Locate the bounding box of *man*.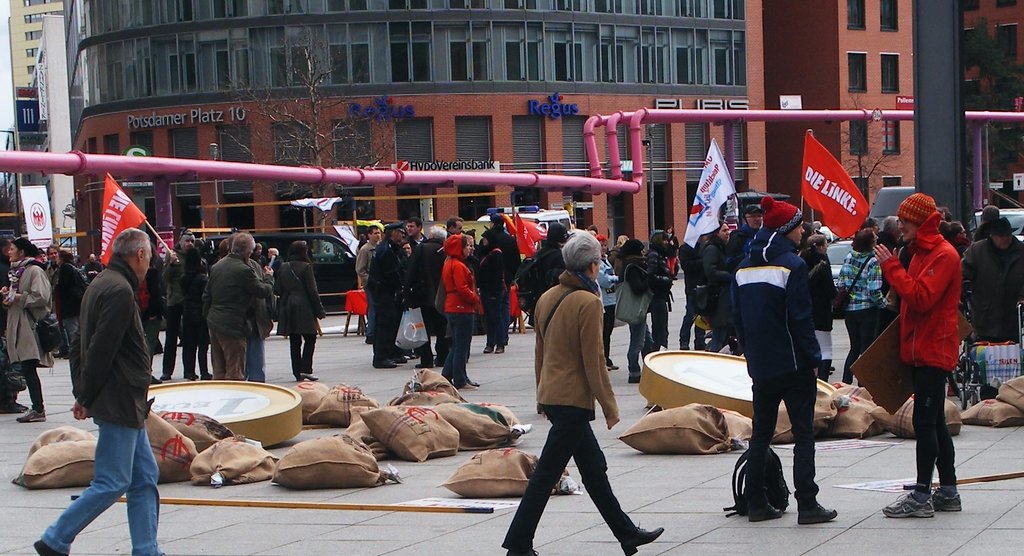
Bounding box: box(720, 202, 838, 525).
